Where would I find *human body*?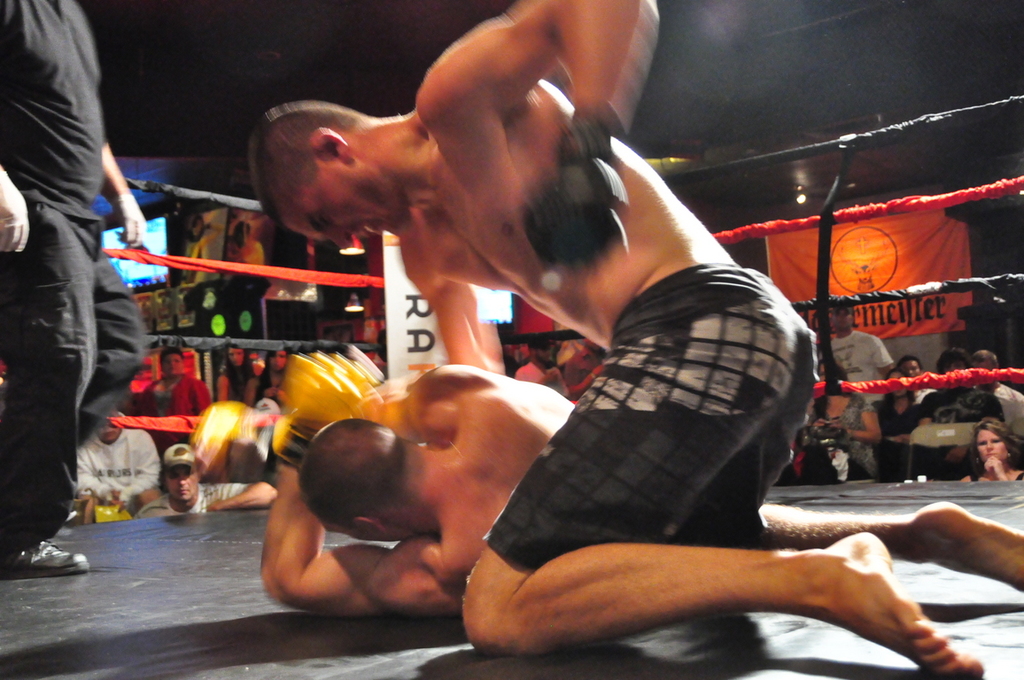
At 810, 397, 884, 478.
